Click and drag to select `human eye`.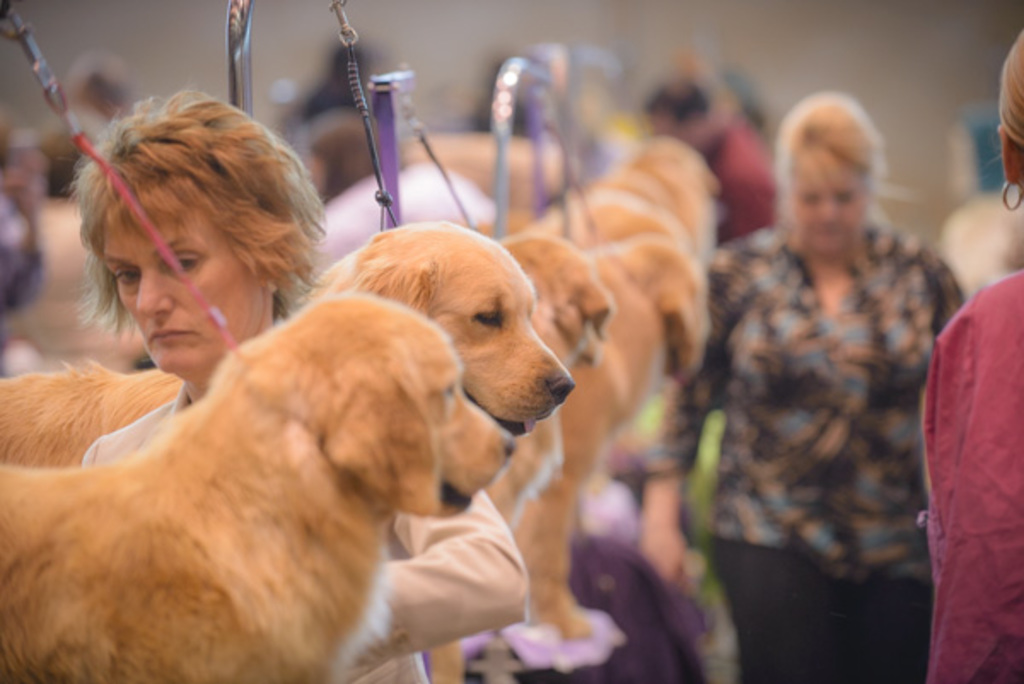
Selection: x1=836, y1=194, x2=855, y2=208.
